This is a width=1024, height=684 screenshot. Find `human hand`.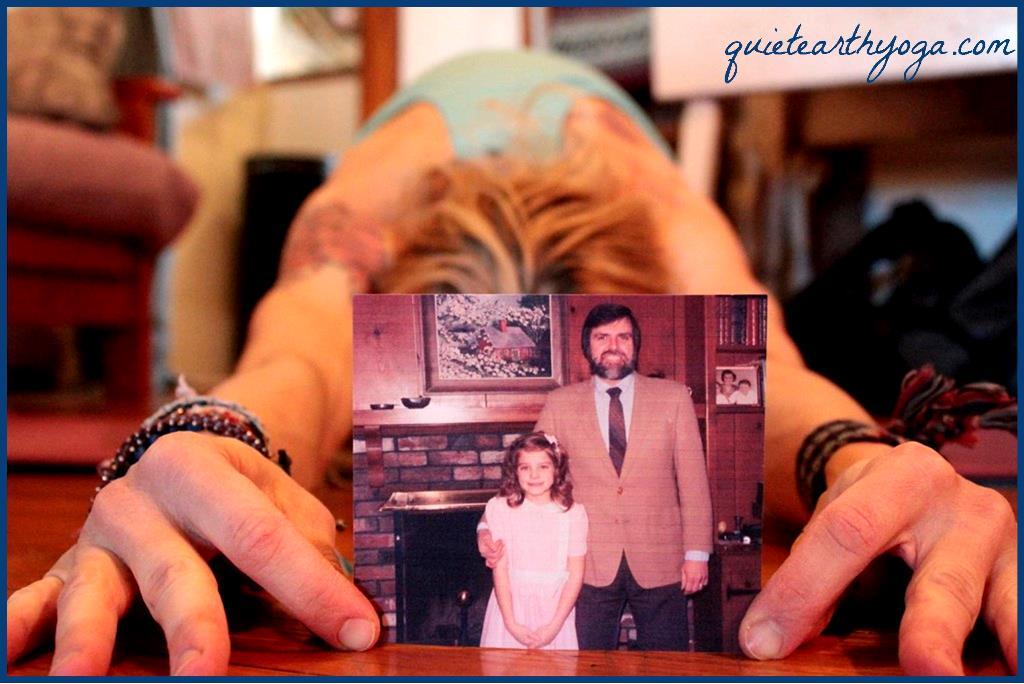
Bounding box: 509 621 541 644.
